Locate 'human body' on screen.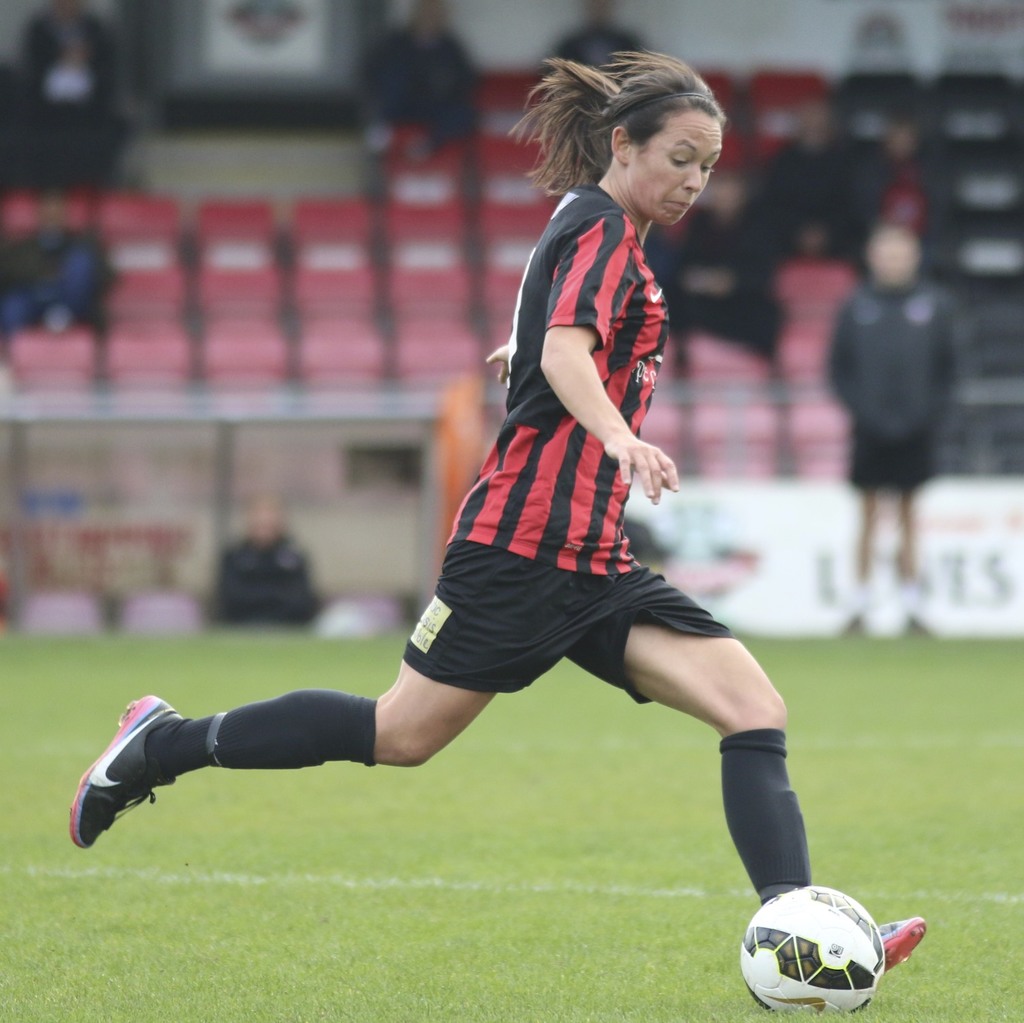
On screen at {"left": 20, "top": 68, "right": 110, "bottom": 168}.
